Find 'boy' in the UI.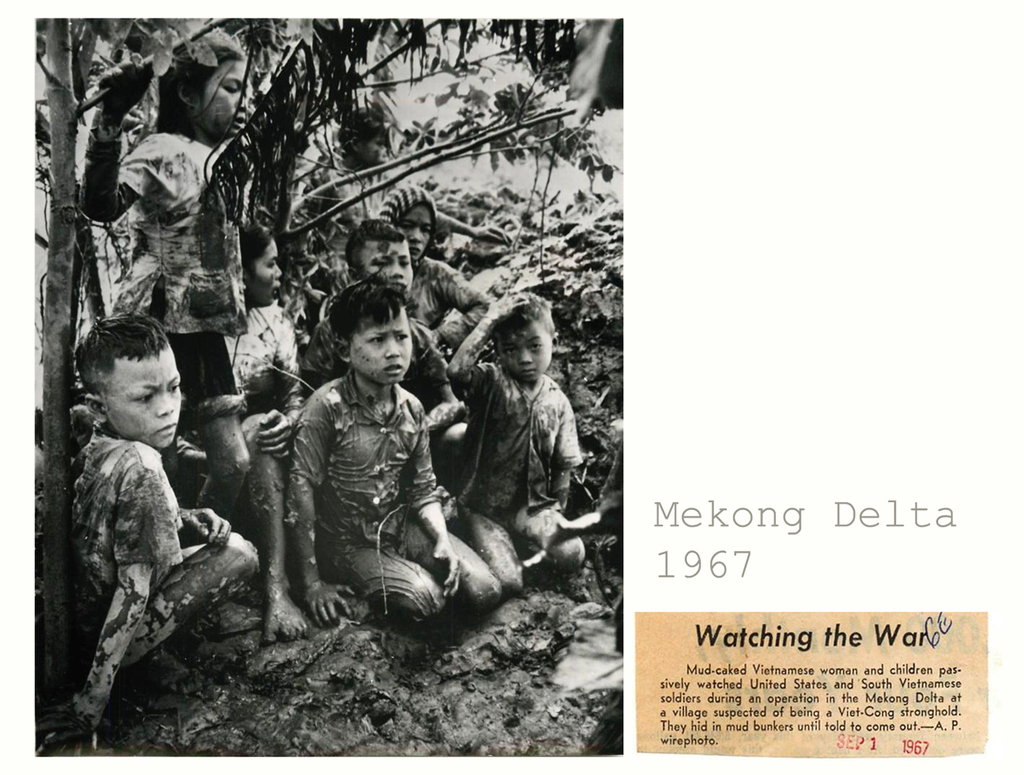
UI element at <box>283,272,502,627</box>.
